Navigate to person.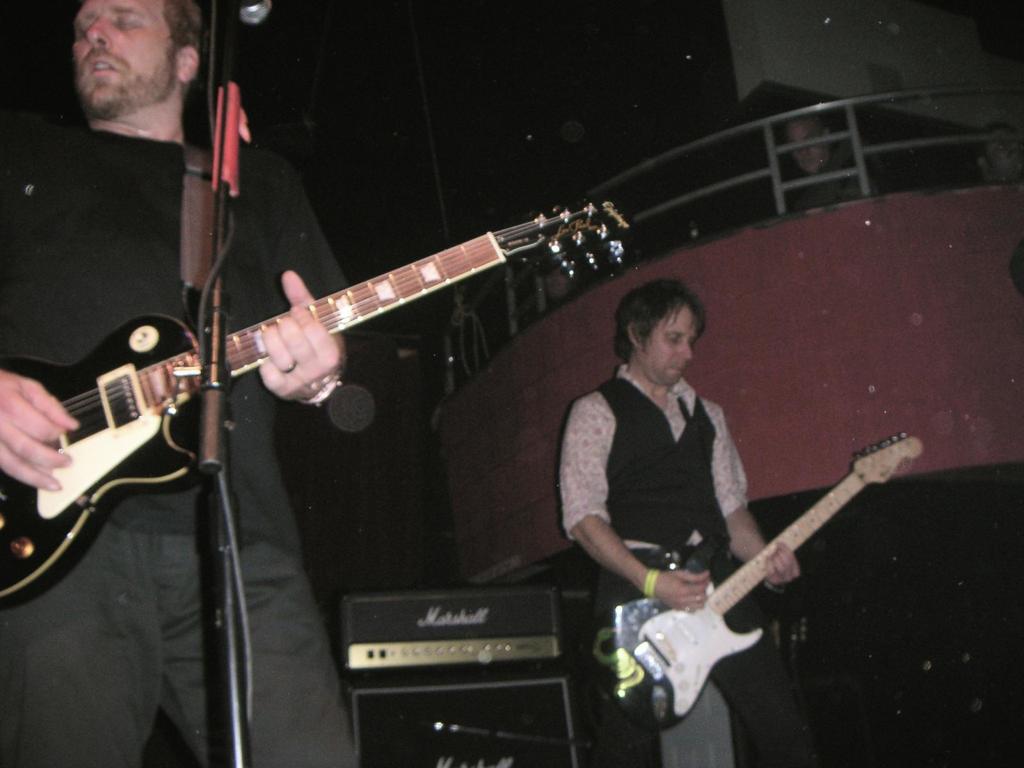
Navigation target: (561, 266, 804, 734).
